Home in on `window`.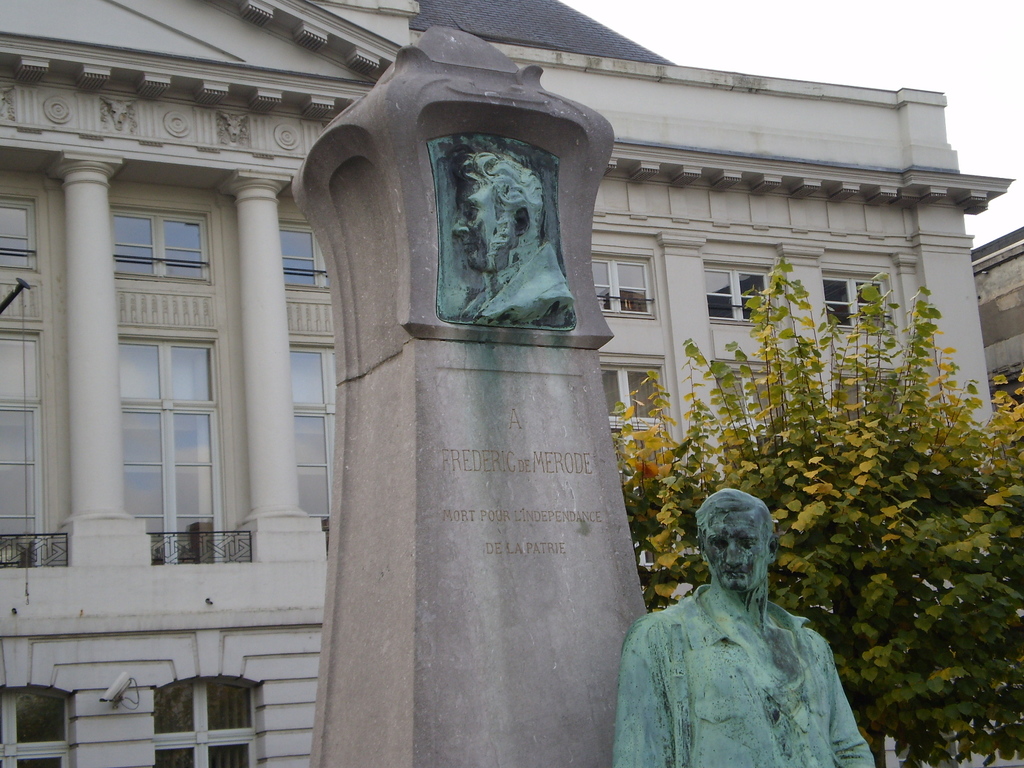
Homed in at detection(700, 257, 769, 328).
